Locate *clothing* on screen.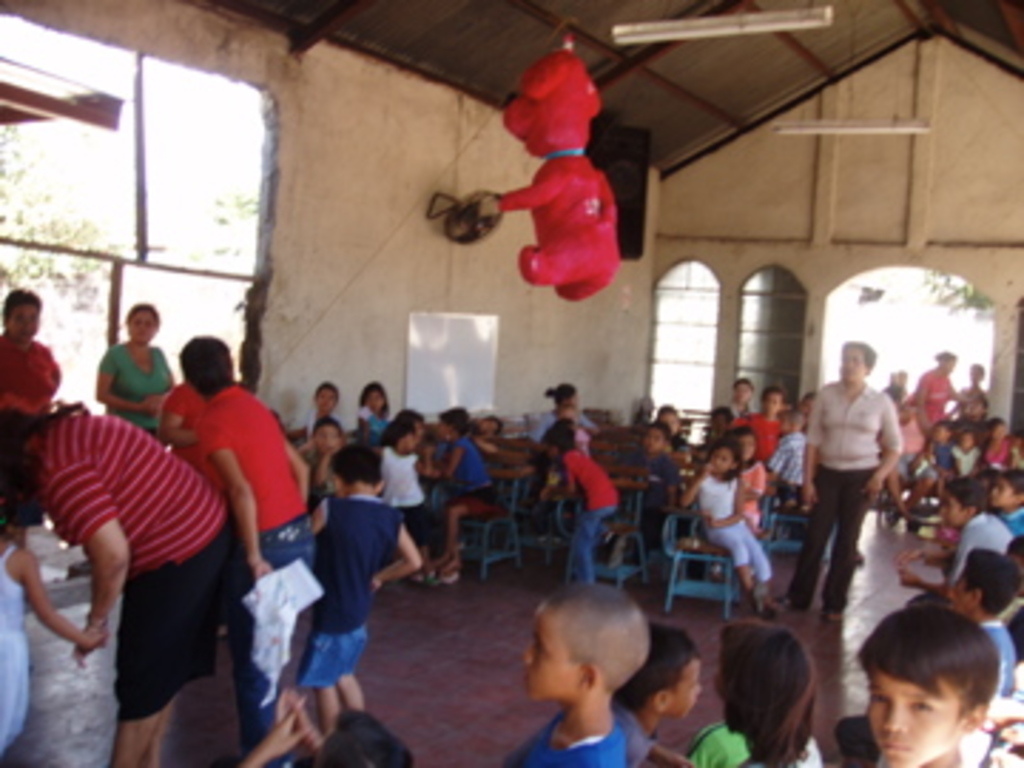
On screen at (x1=620, y1=708, x2=657, y2=765).
